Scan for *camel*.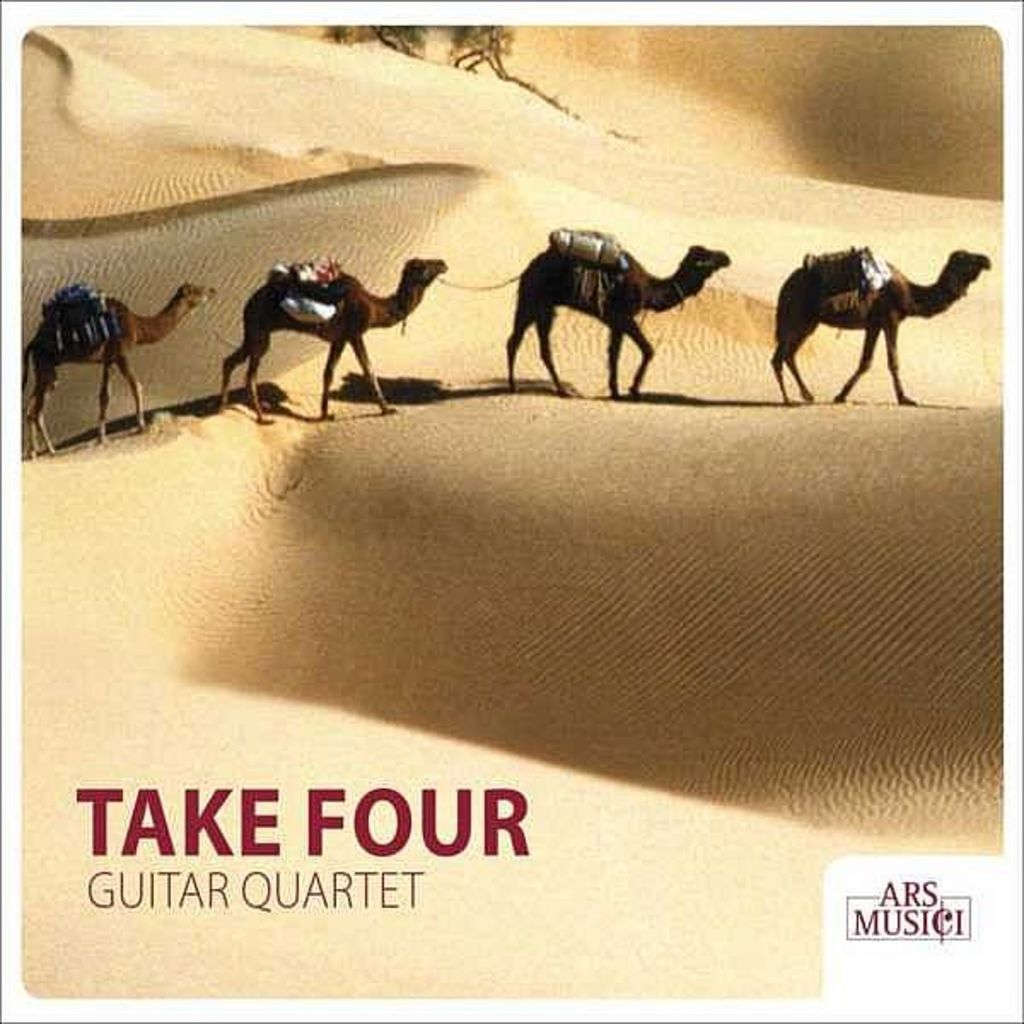
Scan result: 773 242 993 406.
